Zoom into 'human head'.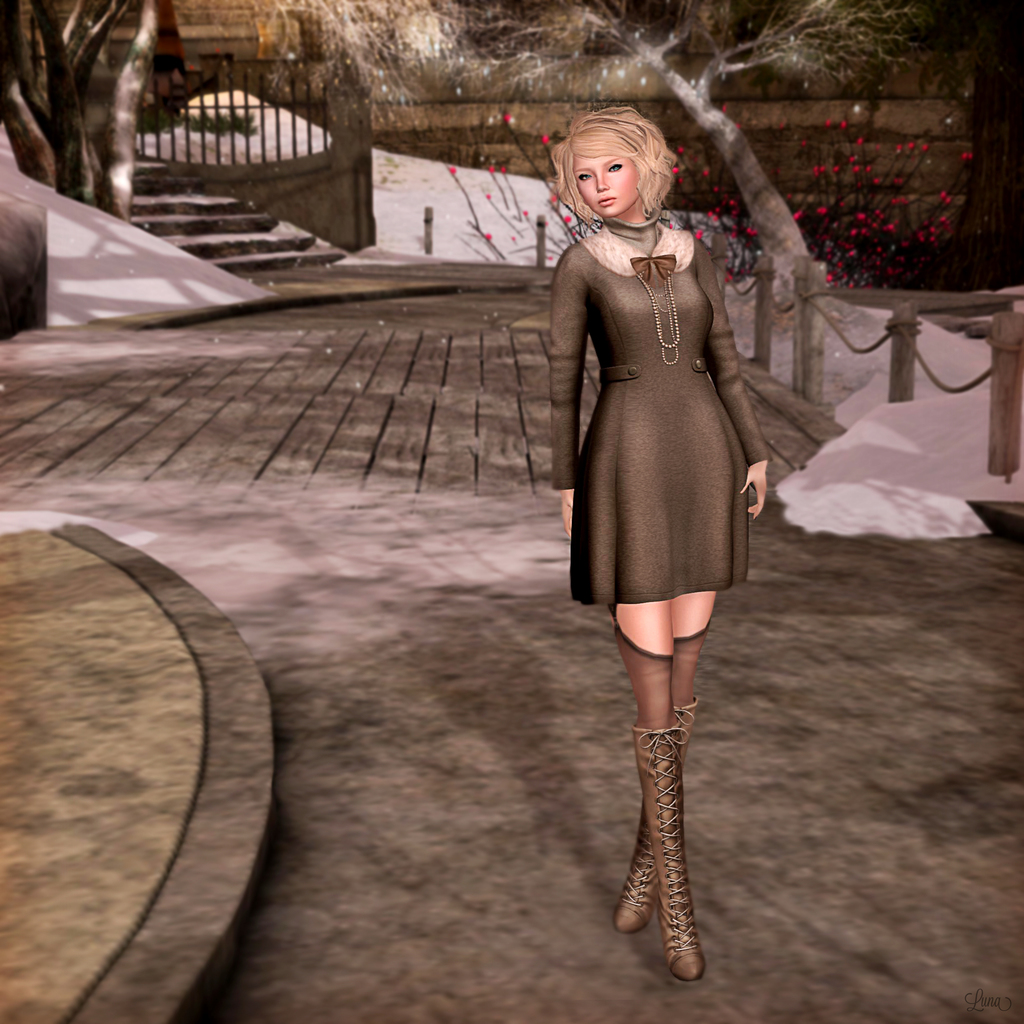
Zoom target: pyautogui.locateOnScreen(555, 97, 701, 227).
